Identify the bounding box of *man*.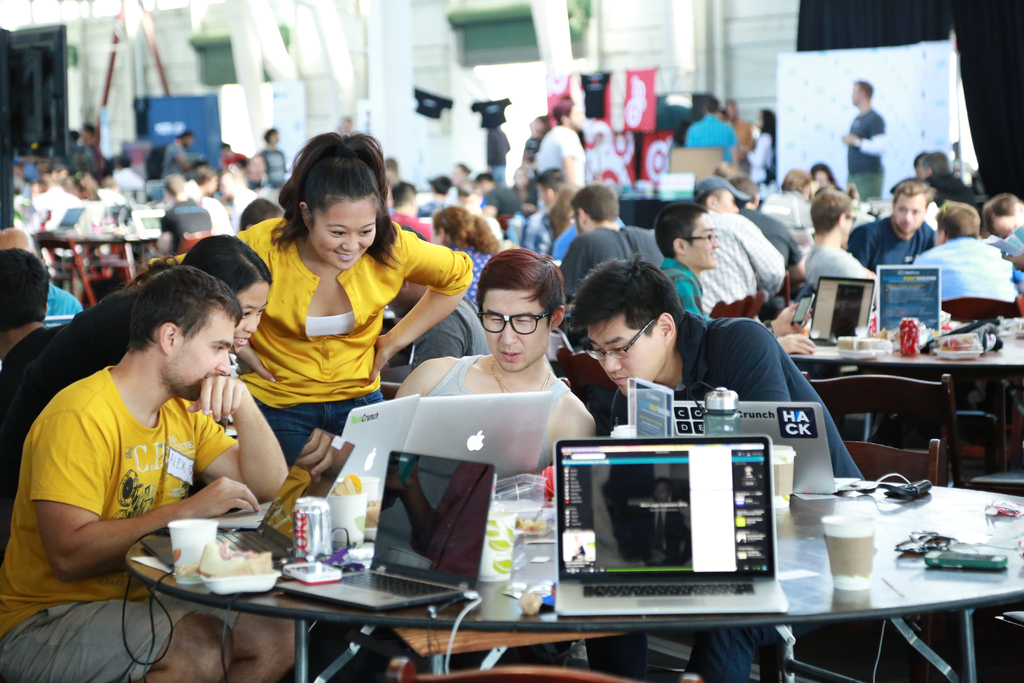
{"x1": 845, "y1": 180, "x2": 932, "y2": 266}.
